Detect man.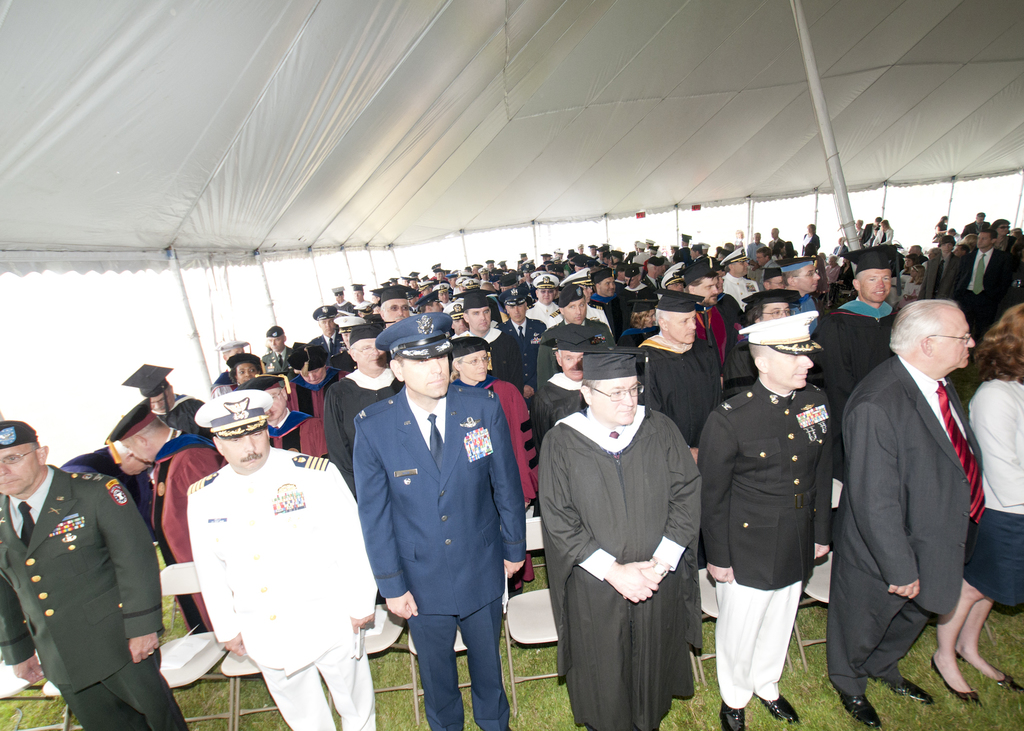
Detected at bbox=[948, 229, 1014, 360].
